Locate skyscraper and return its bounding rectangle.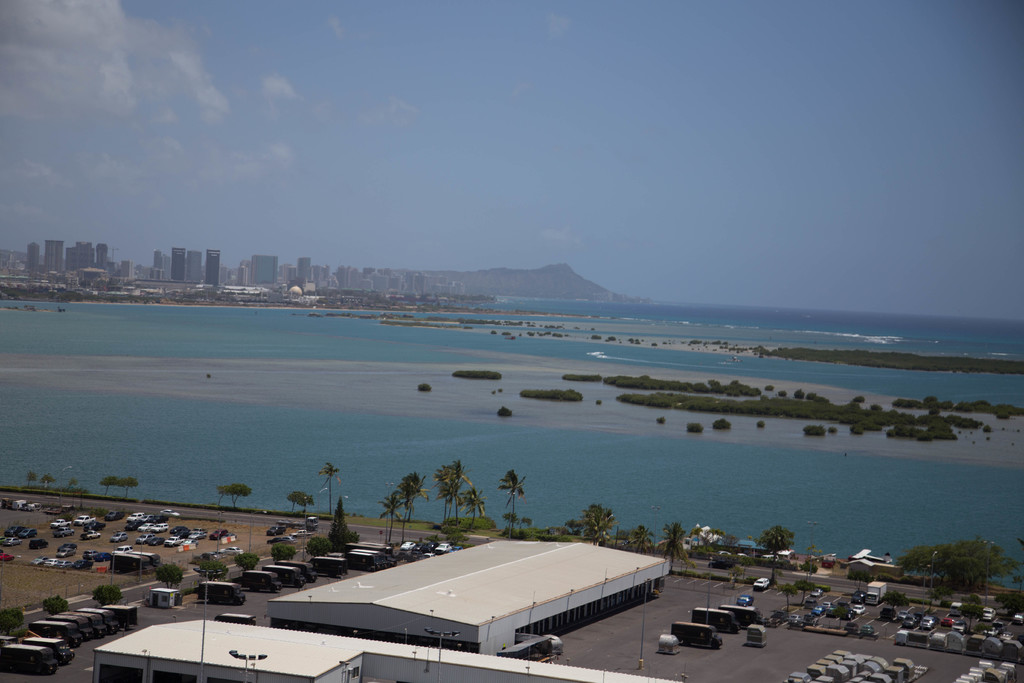
pyautogui.locateOnScreen(296, 258, 312, 280).
